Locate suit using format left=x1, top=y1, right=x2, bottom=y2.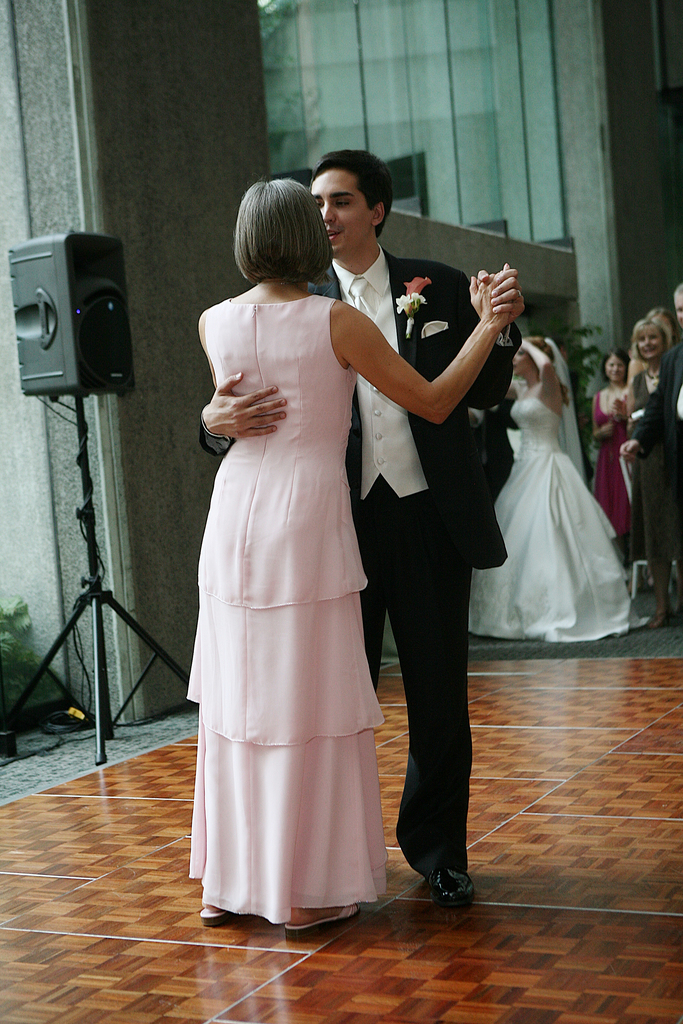
left=347, top=191, right=510, bottom=915.
